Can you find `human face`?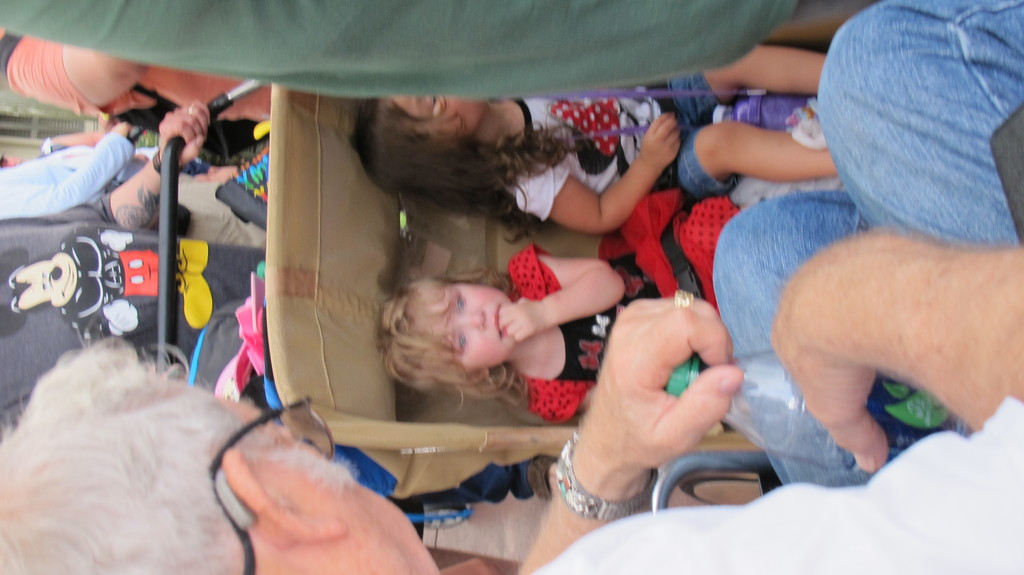
Yes, bounding box: (212,397,420,530).
